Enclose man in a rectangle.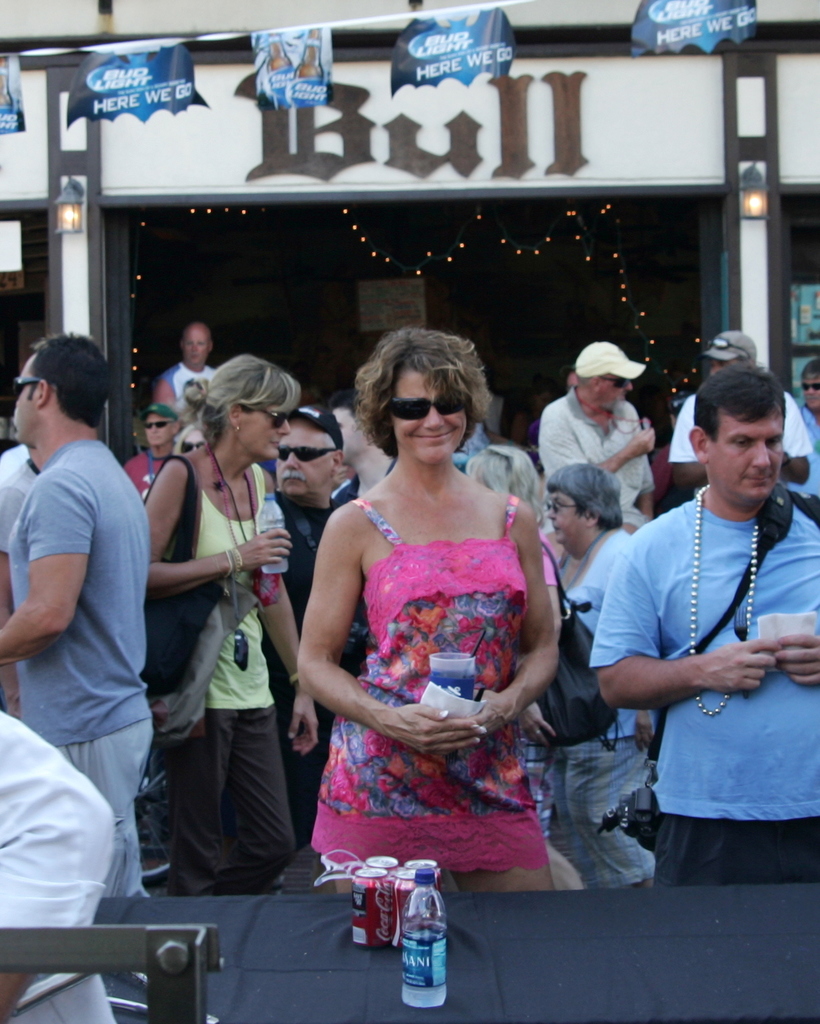
[x1=536, y1=336, x2=655, y2=525].
